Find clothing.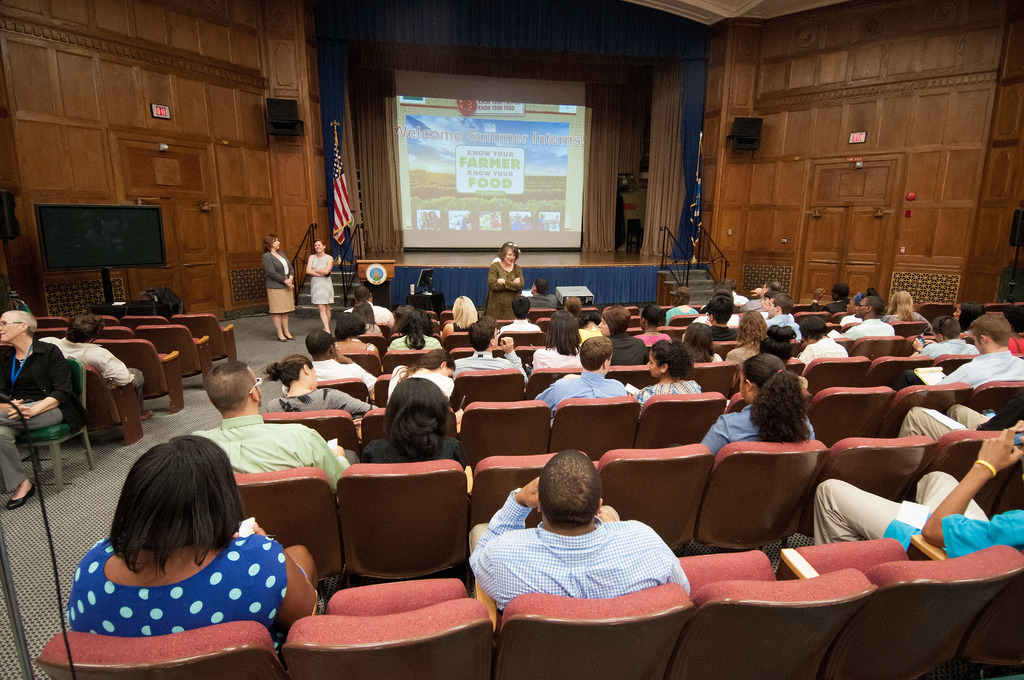
bbox=[55, 535, 305, 661].
